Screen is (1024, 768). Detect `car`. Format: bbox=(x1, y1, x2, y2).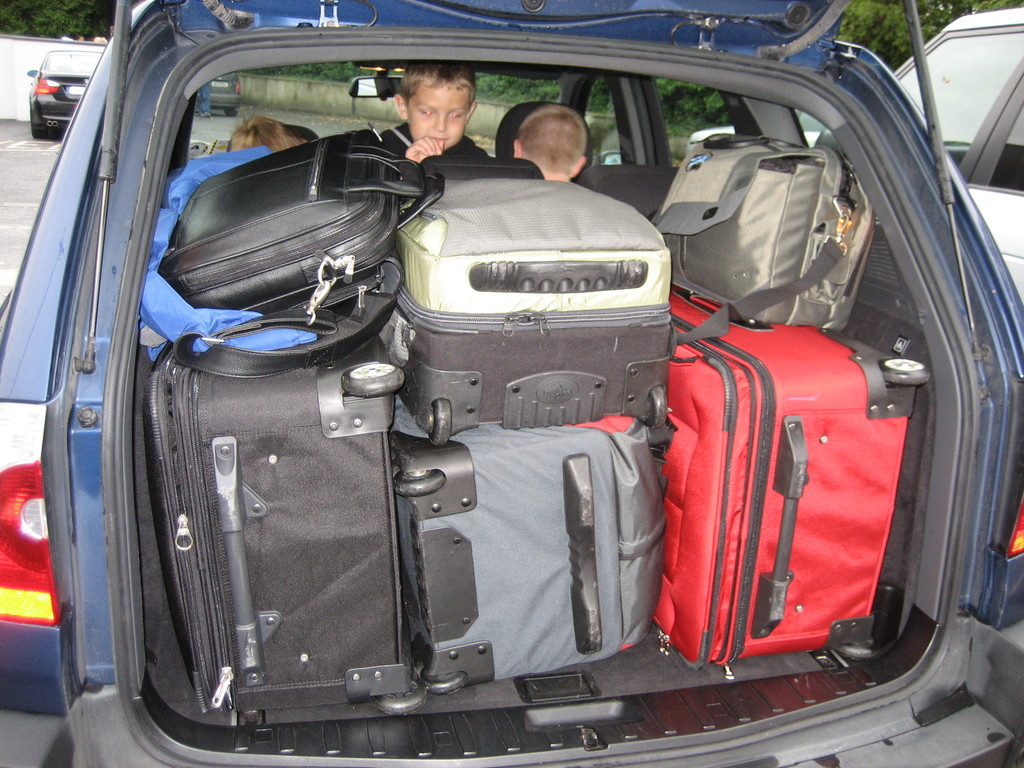
bbox=(24, 42, 107, 140).
